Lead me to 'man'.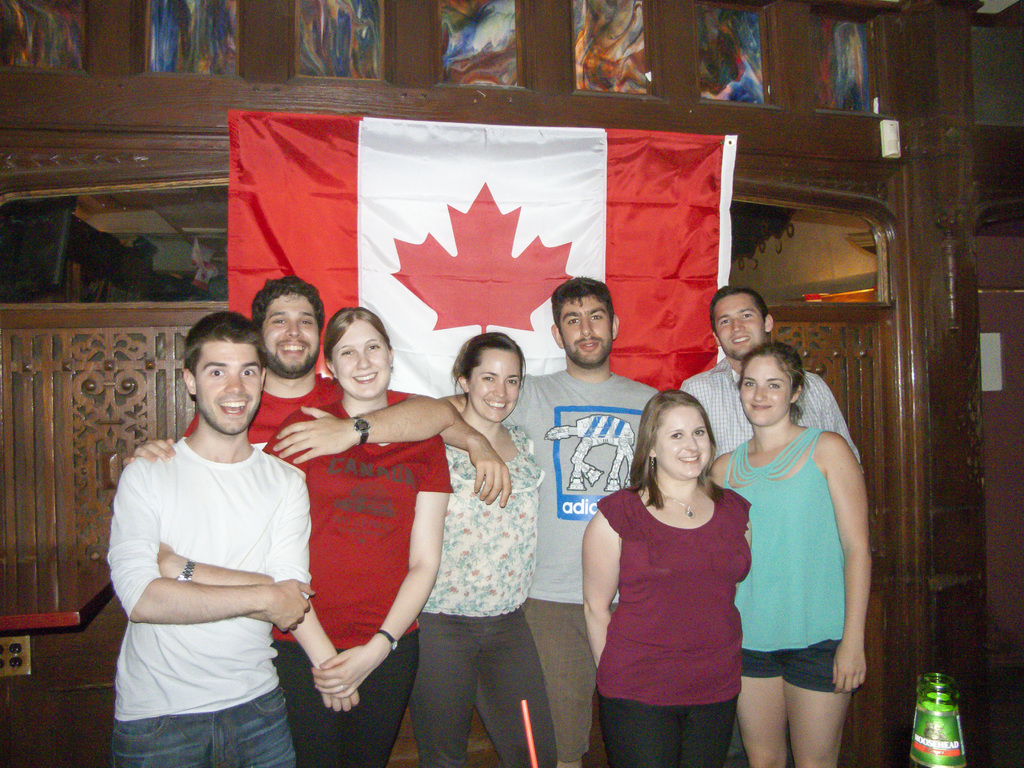
Lead to (438, 280, 659, 767).
